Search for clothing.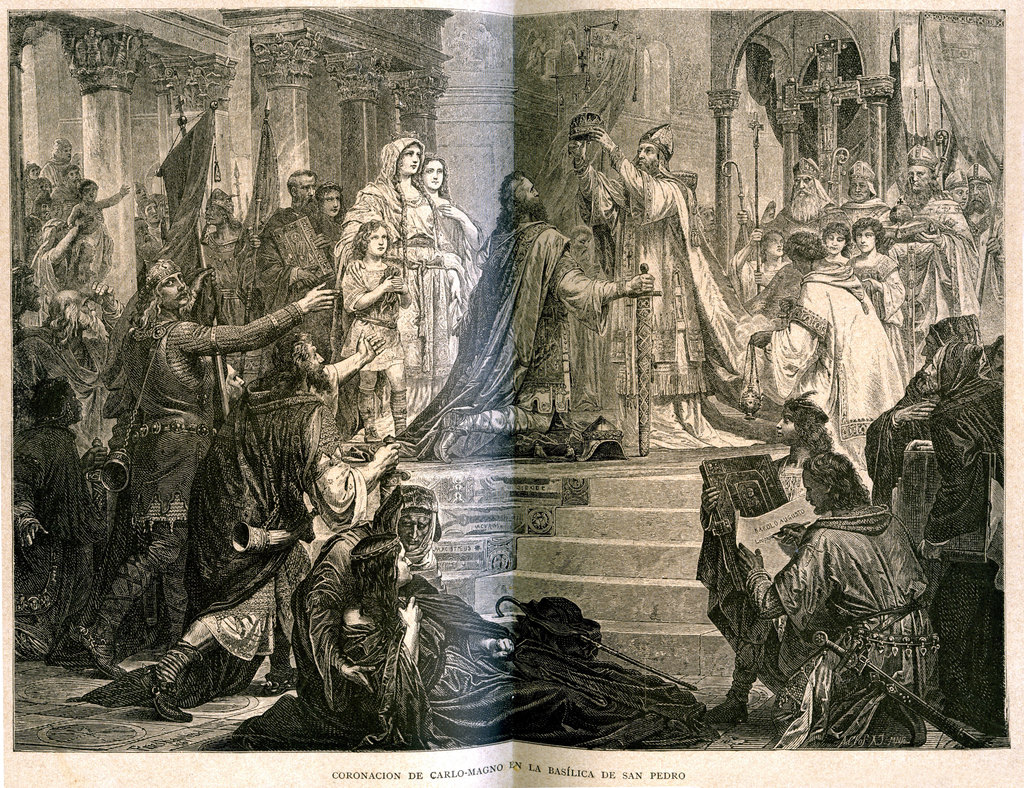
Found at [198, 487, 712, 753].
